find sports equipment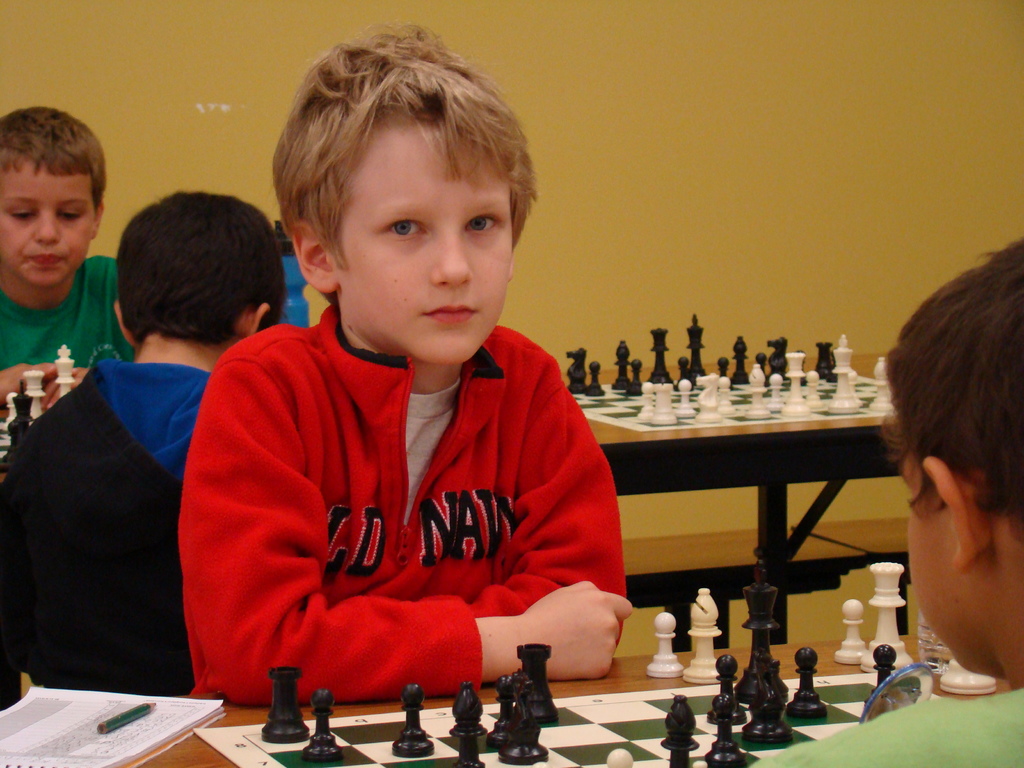
<box>941,657,999,694</box>
